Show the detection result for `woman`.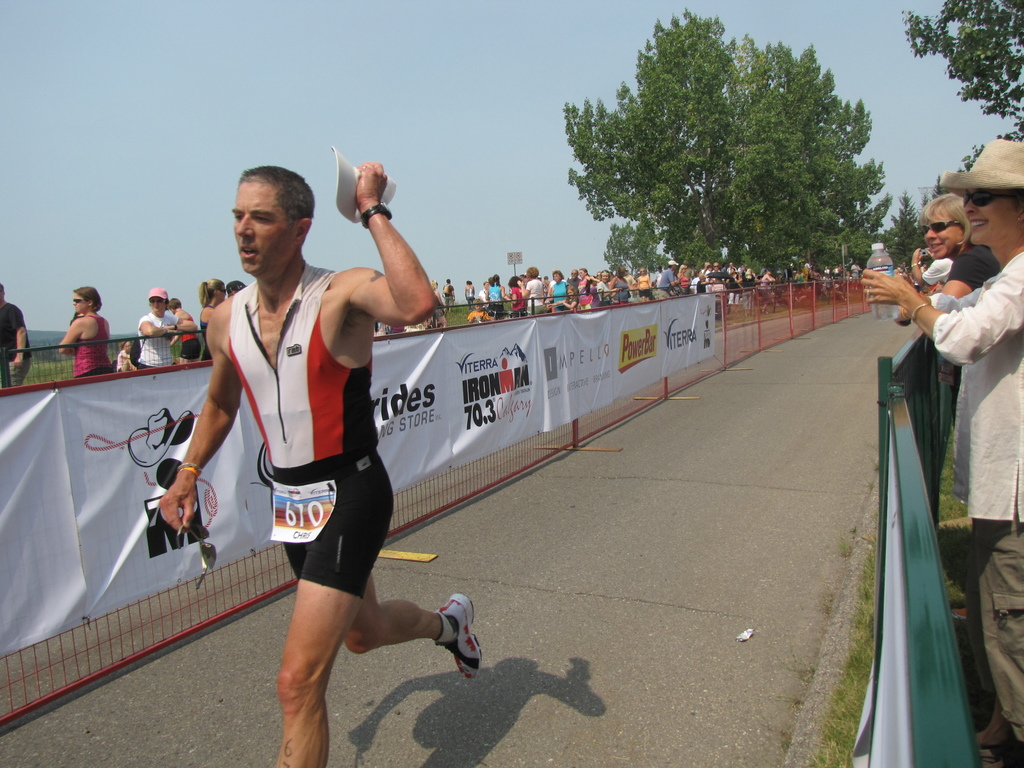
856,139,1023,767.
